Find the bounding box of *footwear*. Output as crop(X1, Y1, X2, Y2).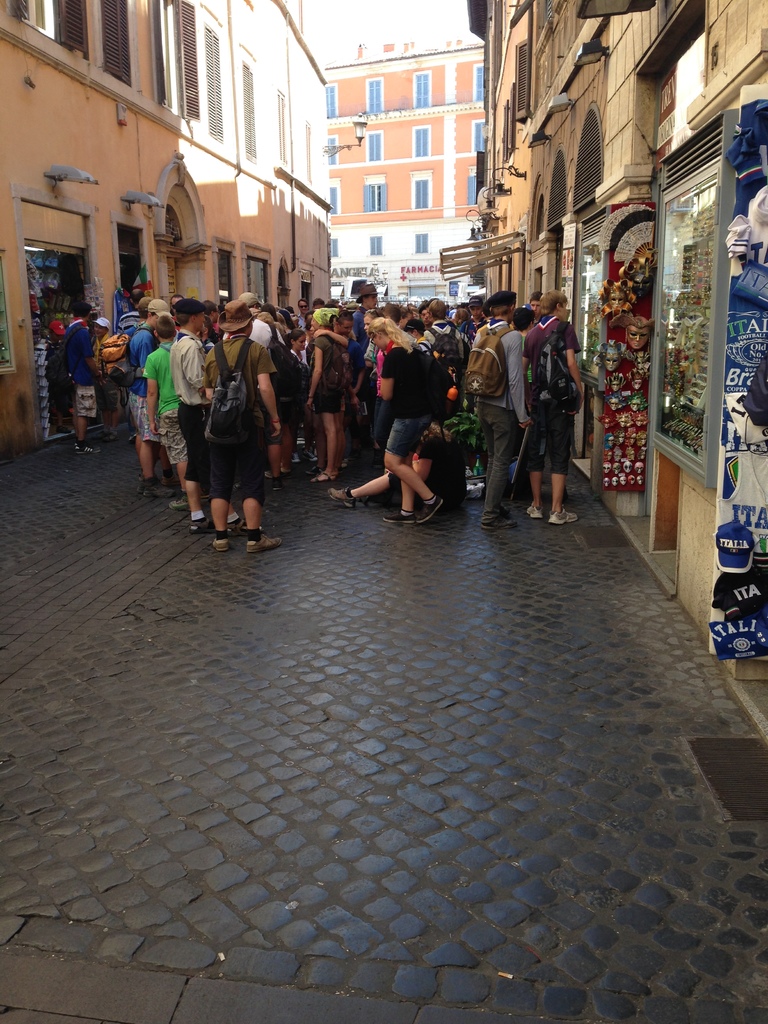
crop(486, 513, 511, 534).
